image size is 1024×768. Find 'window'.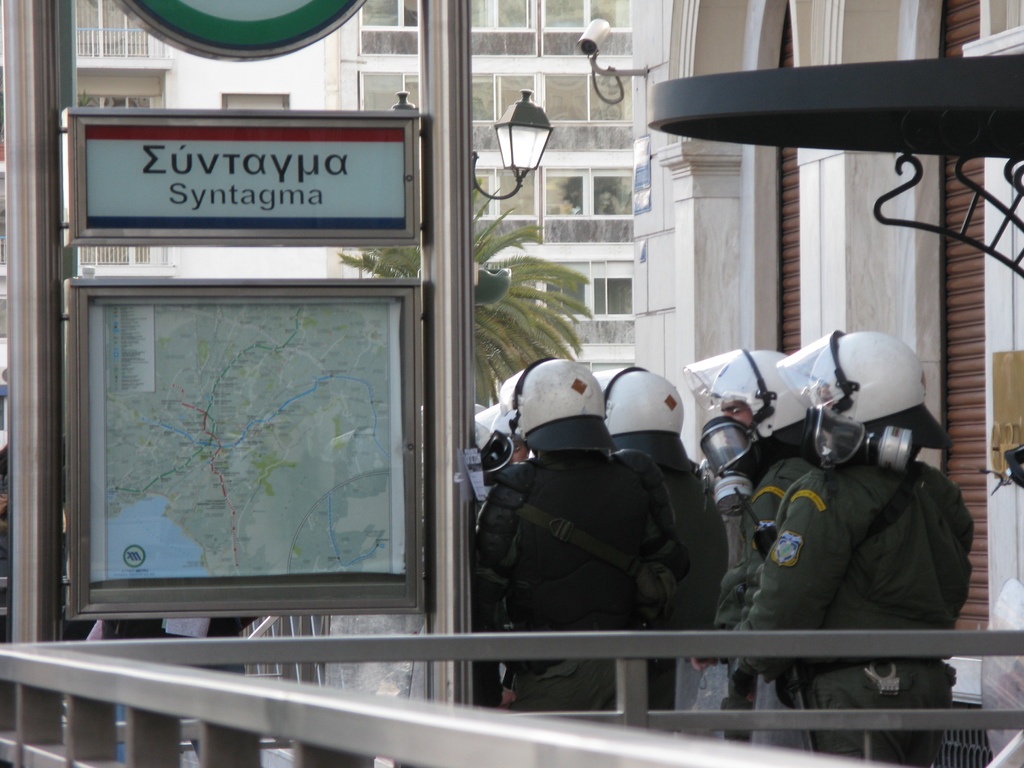
<bbox>472, 165, 541, 244</bbox>.
